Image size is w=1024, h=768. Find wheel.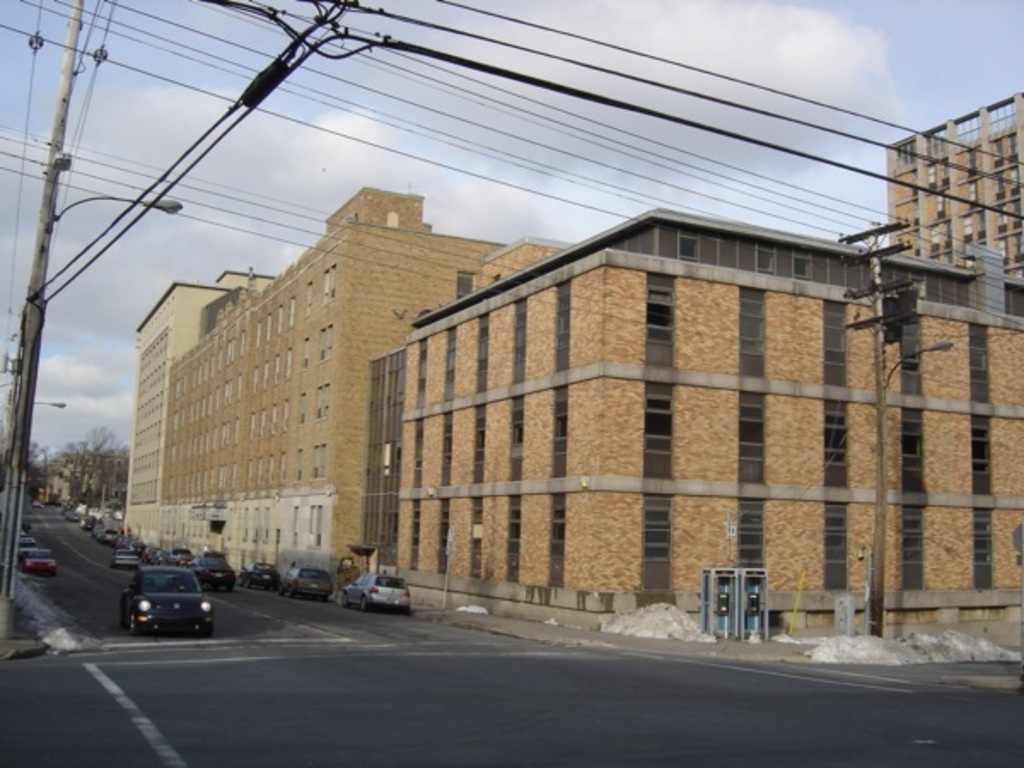
<region>247, 580, 251, 585</region>.
